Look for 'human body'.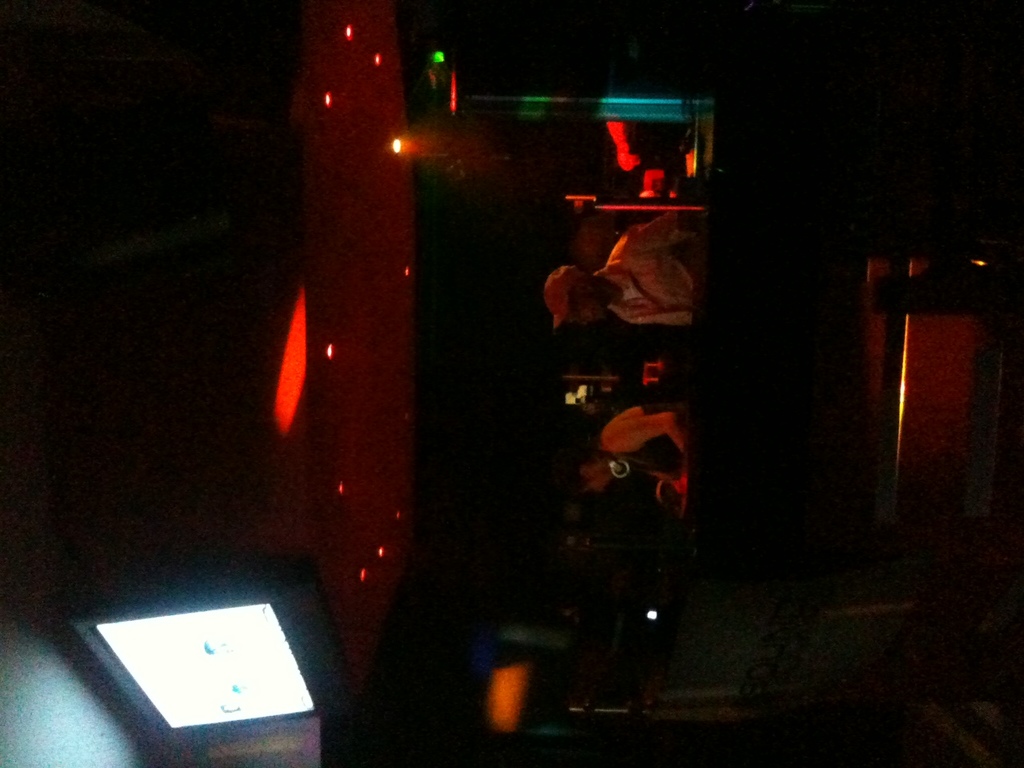
Found: (542, 196, 710, 374).
